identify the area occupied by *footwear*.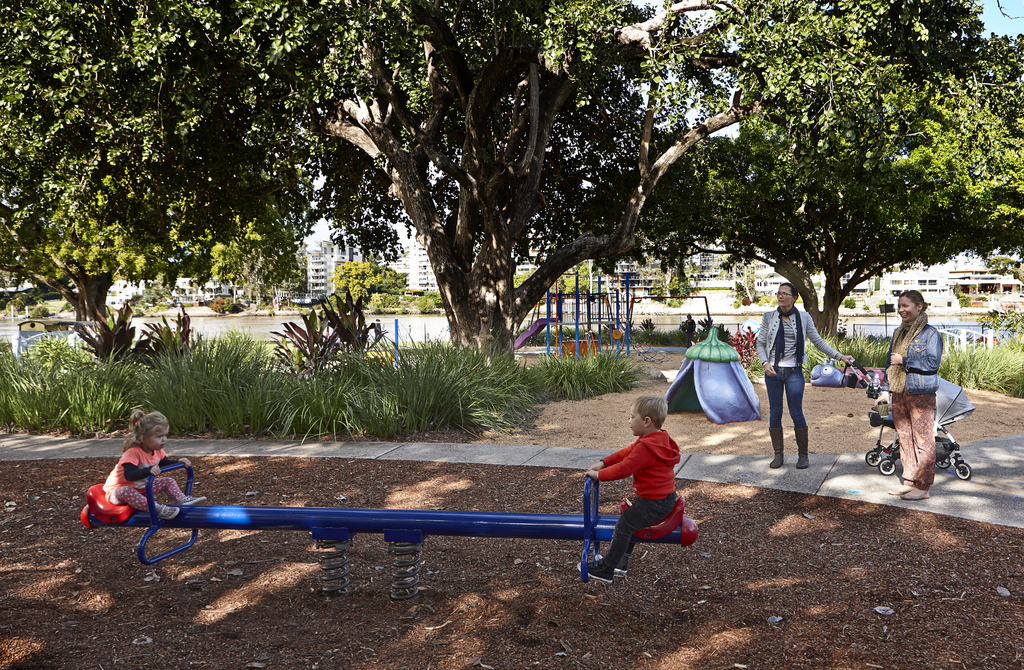
Area: 577,560,614,584.
